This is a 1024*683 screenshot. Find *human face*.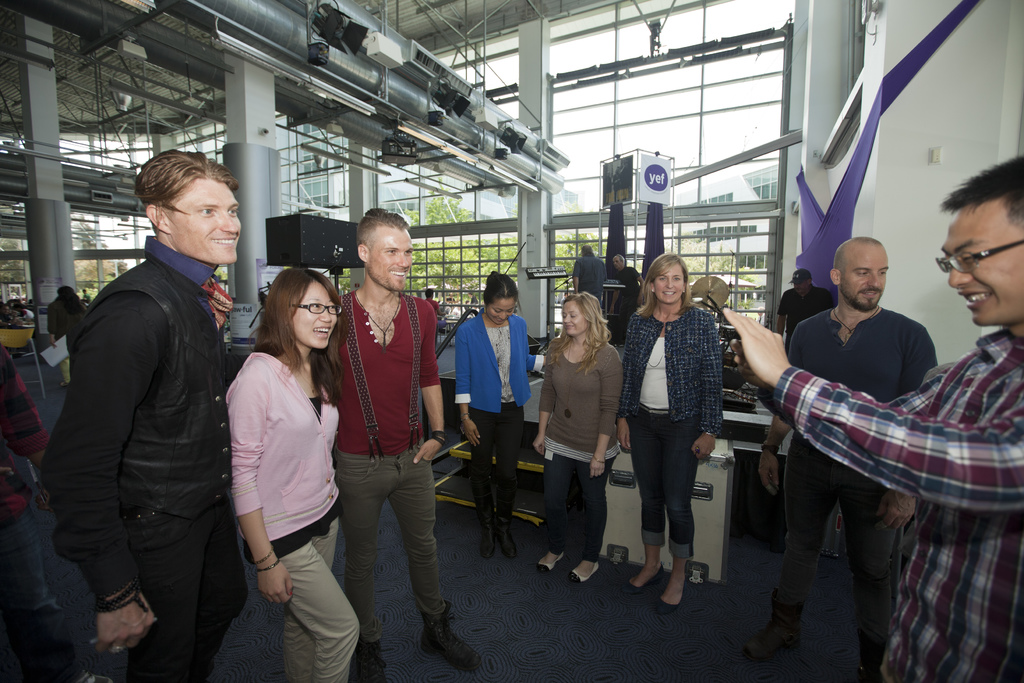
Bounding box: (483, 299, 514, 327).
